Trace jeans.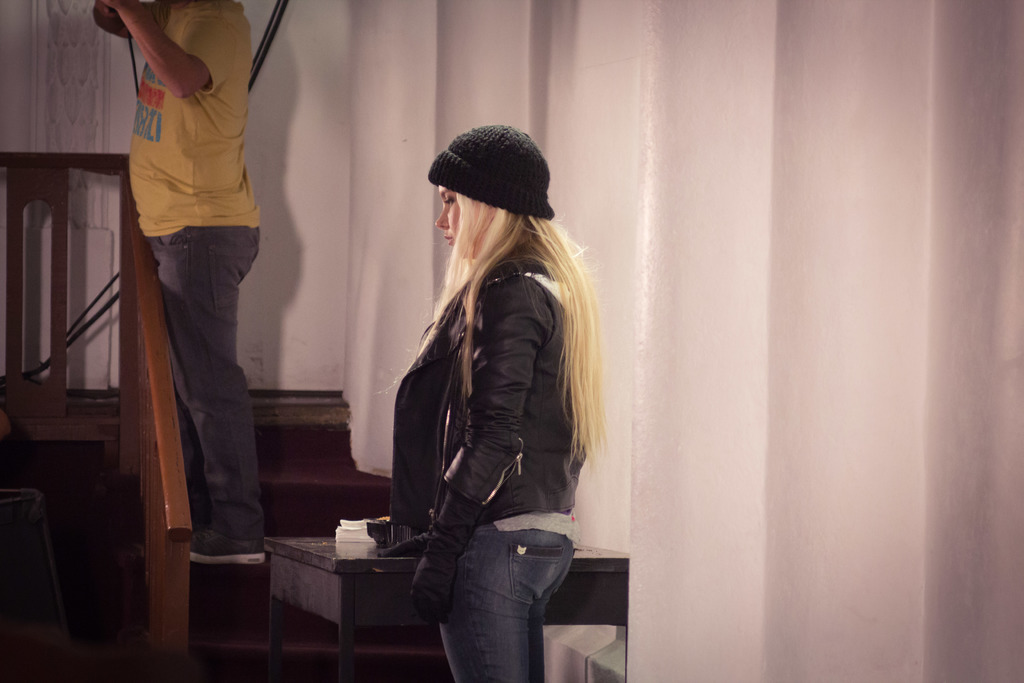
Traced to BBox(143, 230, 260, 545).
